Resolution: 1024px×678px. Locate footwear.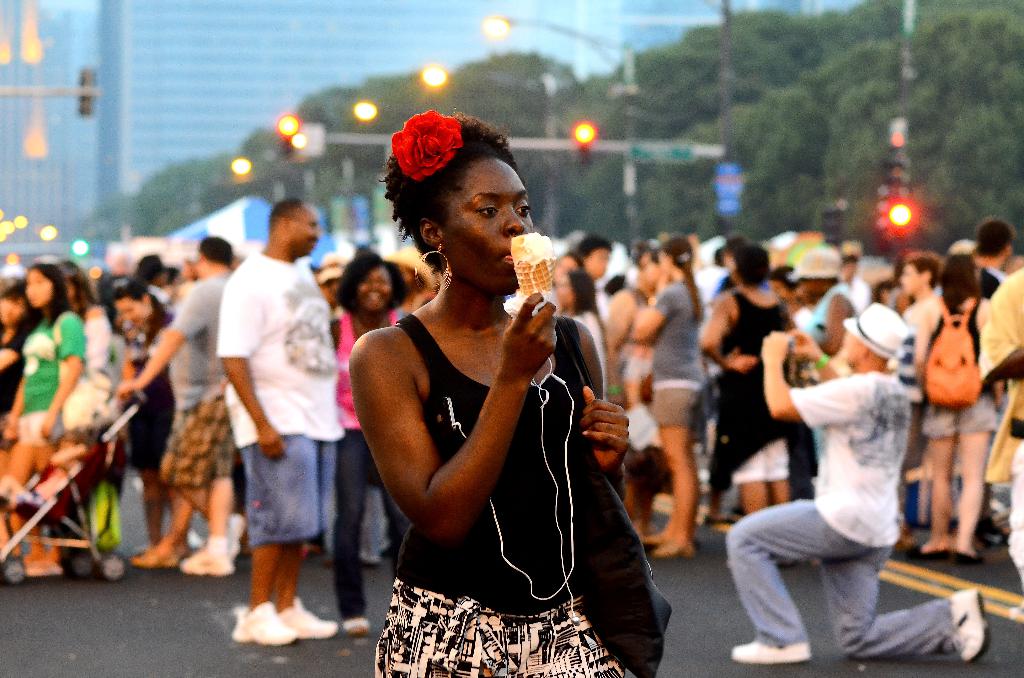
rect(732, 633, 827, 670).
